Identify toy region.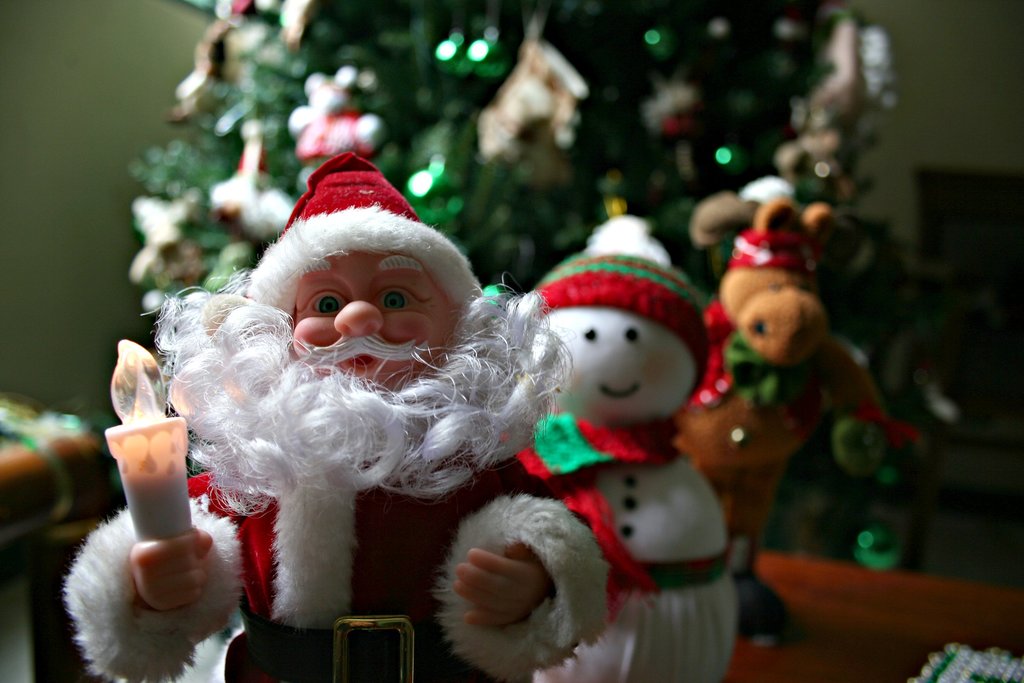
Region: box=[678, 197, 856, 532].
